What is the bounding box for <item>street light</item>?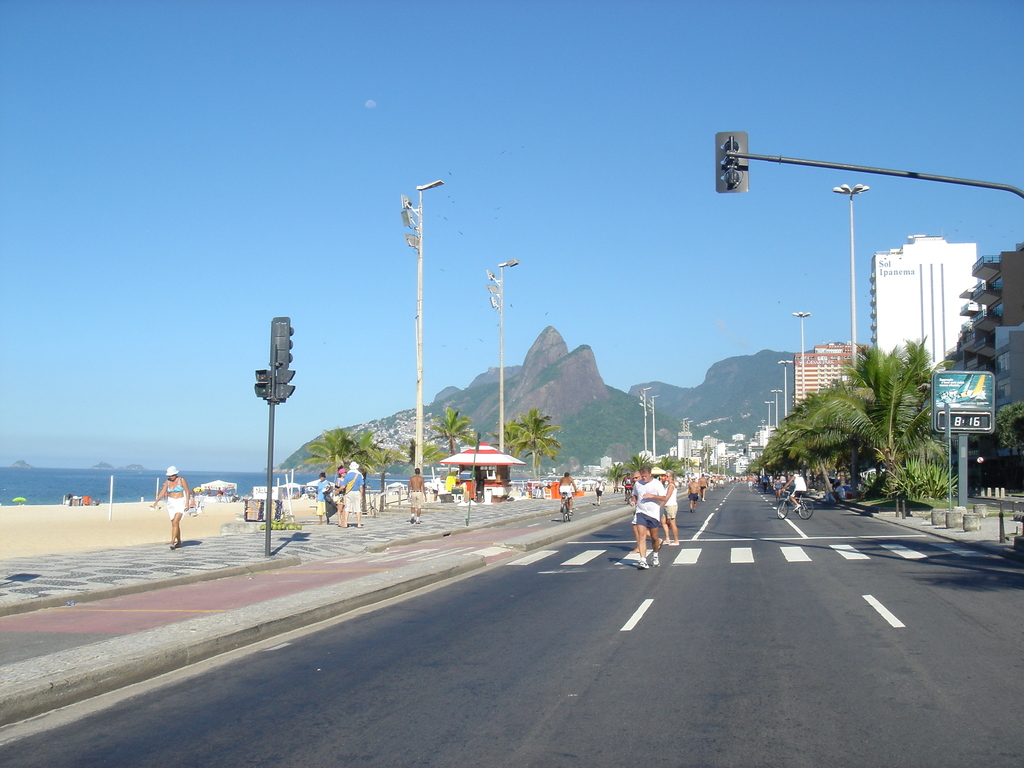
Rect(761, 398, 775, 438).
